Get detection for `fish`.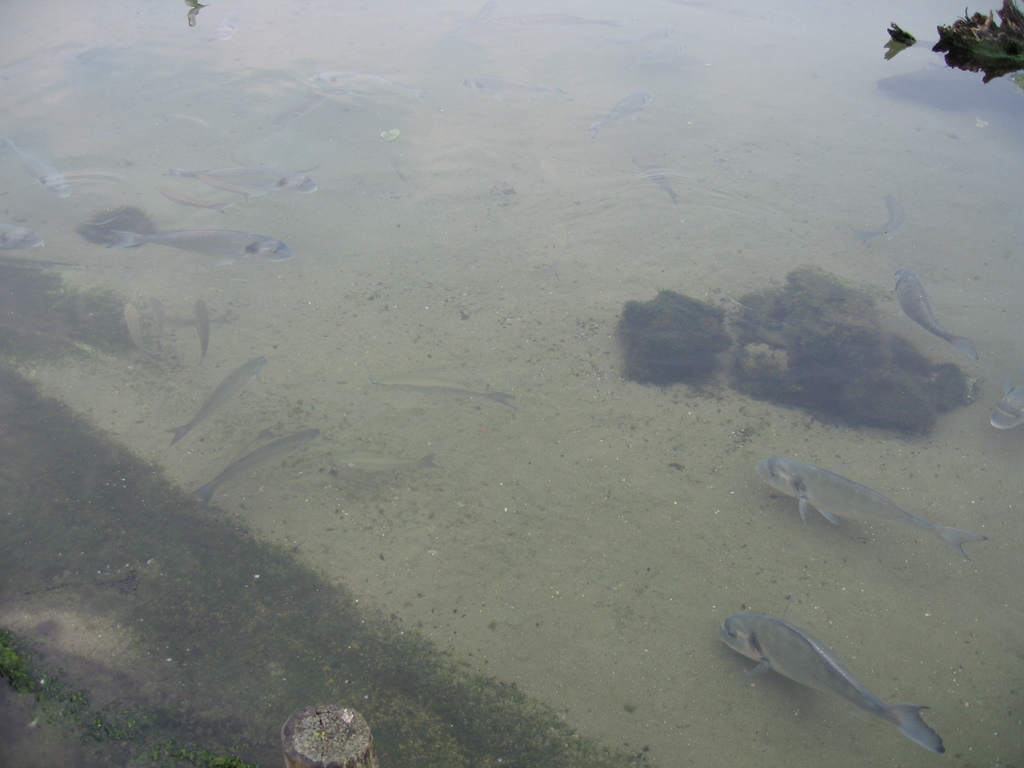
Detection: <region>154, 291, 166, 349</region>.
